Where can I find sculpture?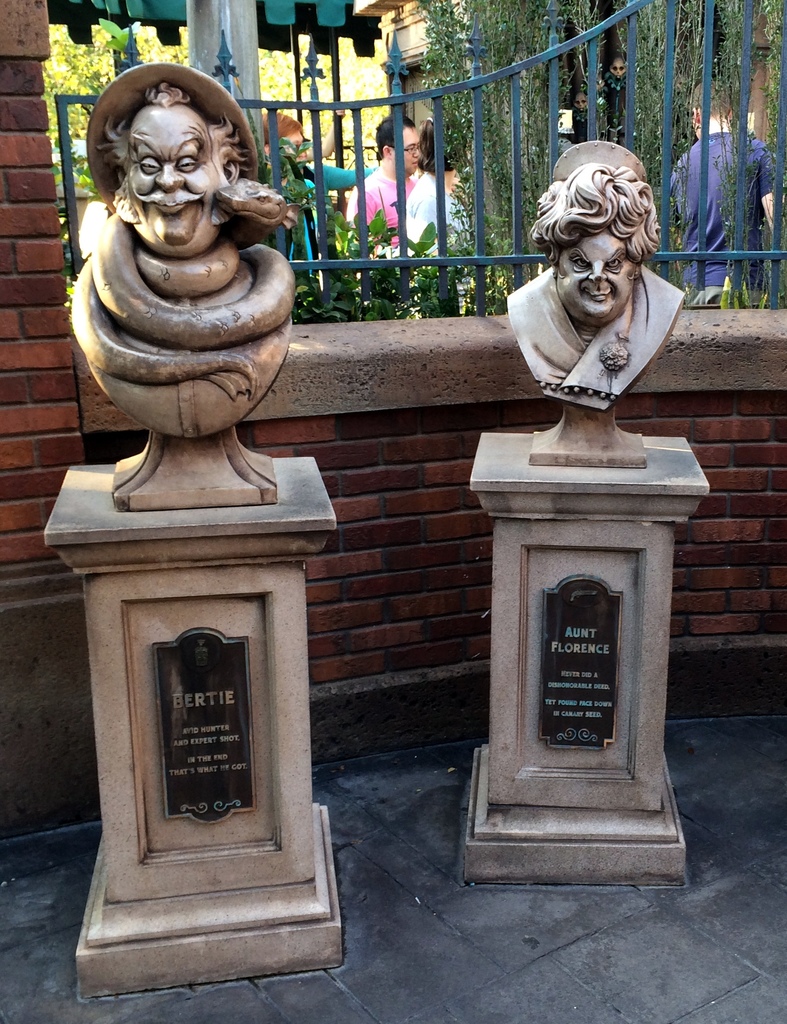
You can find it at (x1=503, y1=137, x2=687, y2=419).
